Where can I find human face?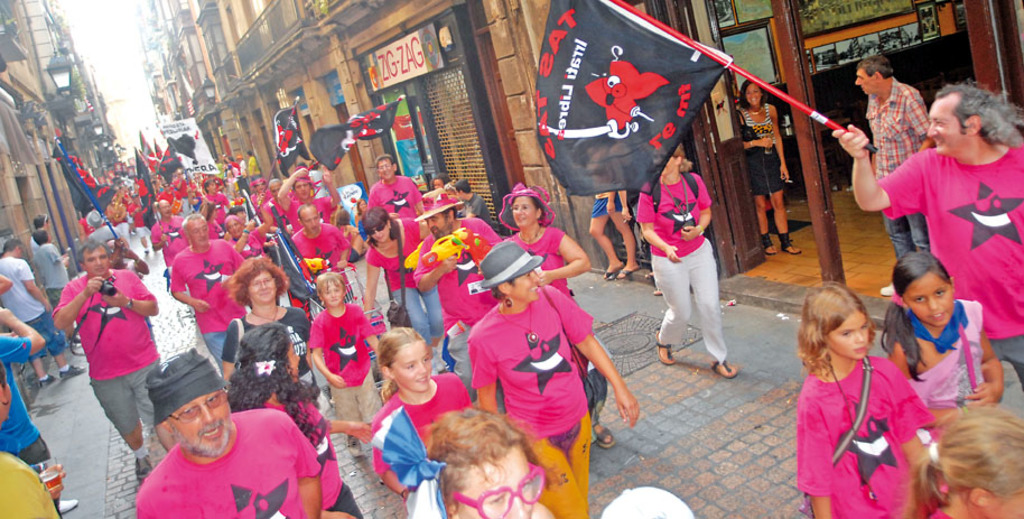
You can find it at bbox=(356, 201, 366, 212).
